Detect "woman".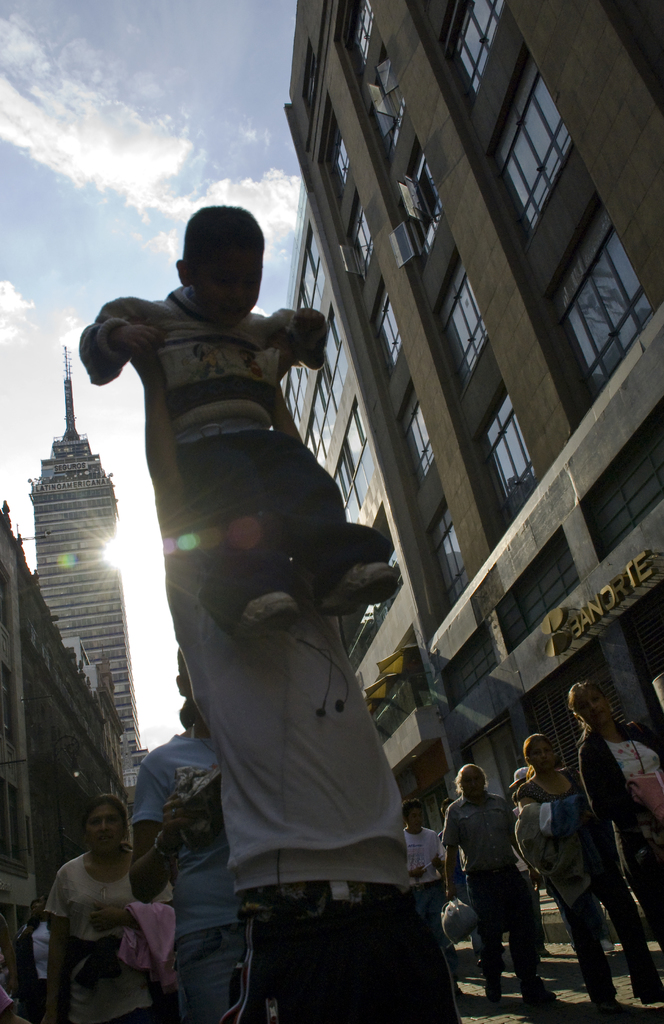
Detected at <region>20, 890, 53, 1023</region>.
